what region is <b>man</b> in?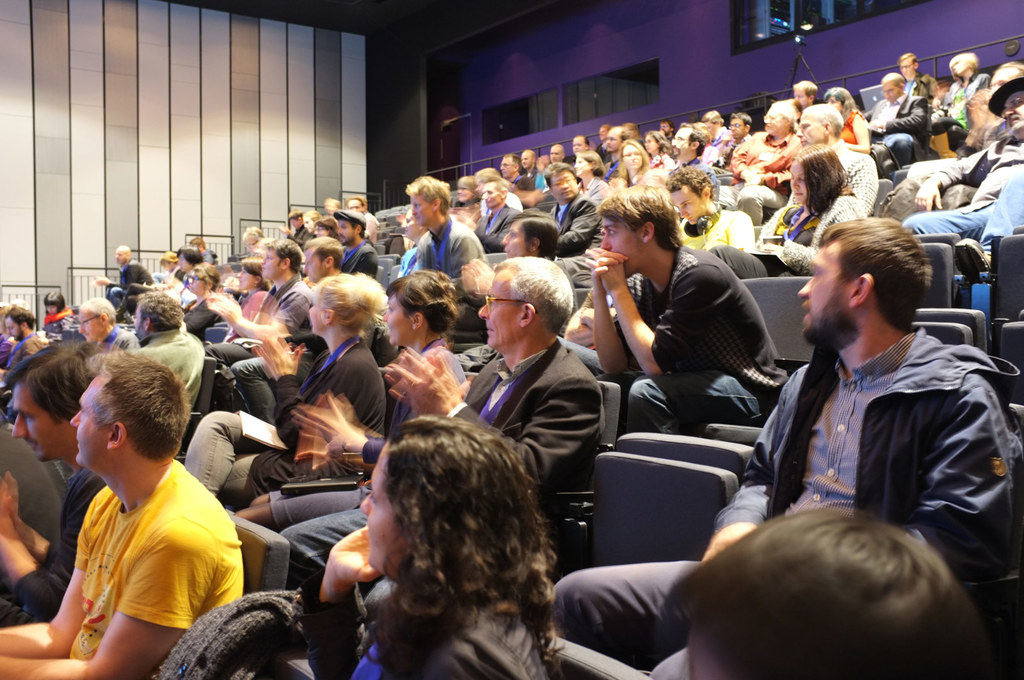
box=[605, 125, 628, 177].
